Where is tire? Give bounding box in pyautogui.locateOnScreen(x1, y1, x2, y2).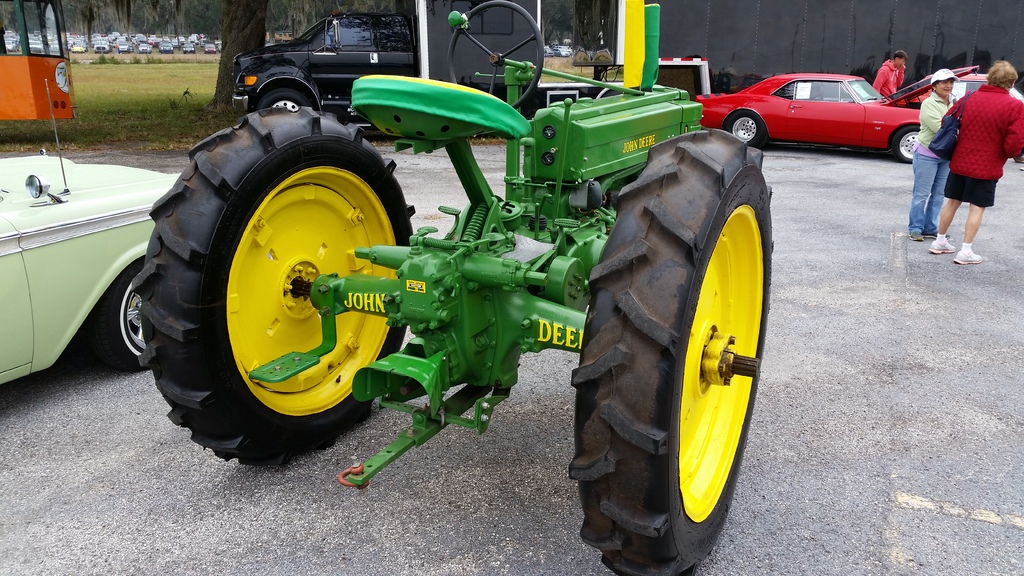
pyautogui.locateOnScreen(249, 83, 325, 120).
